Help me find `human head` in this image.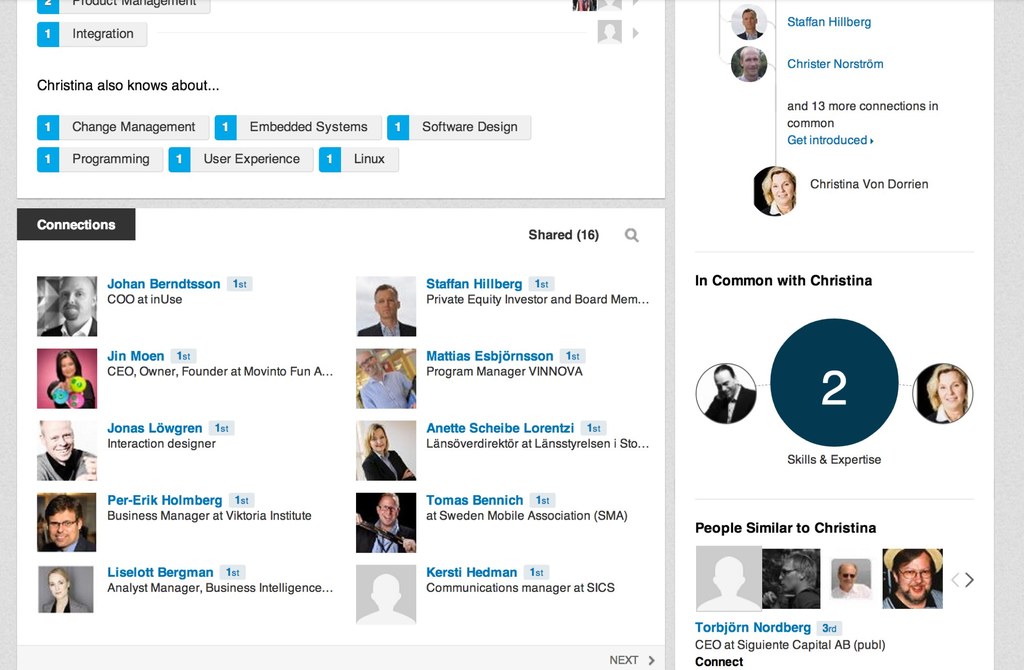
Found it: {"left": 923, "top": 360, "right": 974, "bottom": 417}.
